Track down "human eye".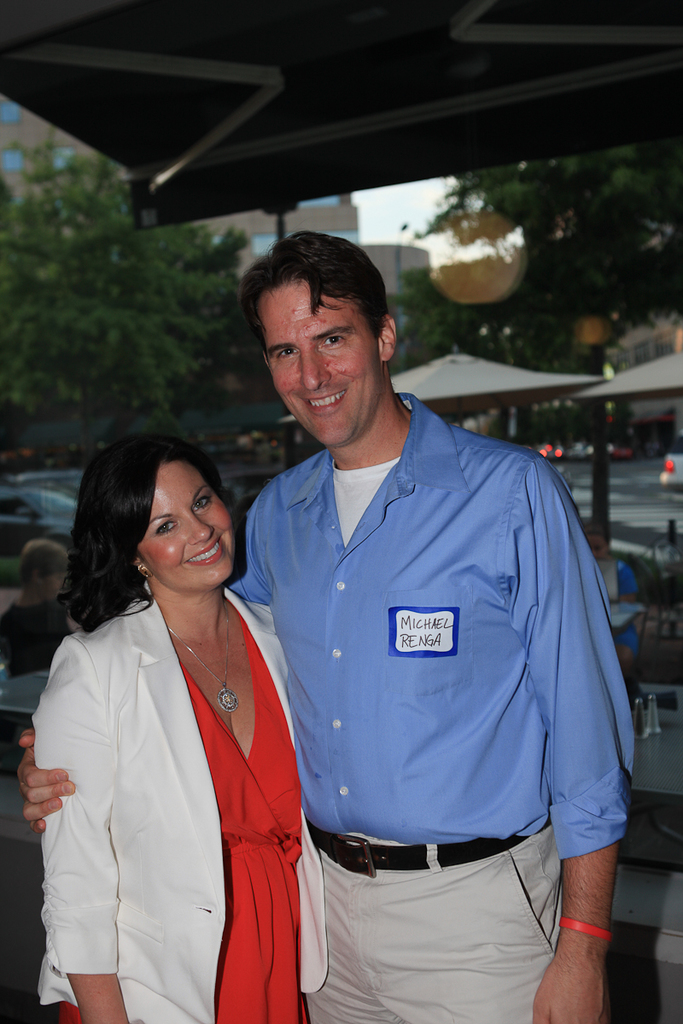
Tracked to (192,496,213,515).
